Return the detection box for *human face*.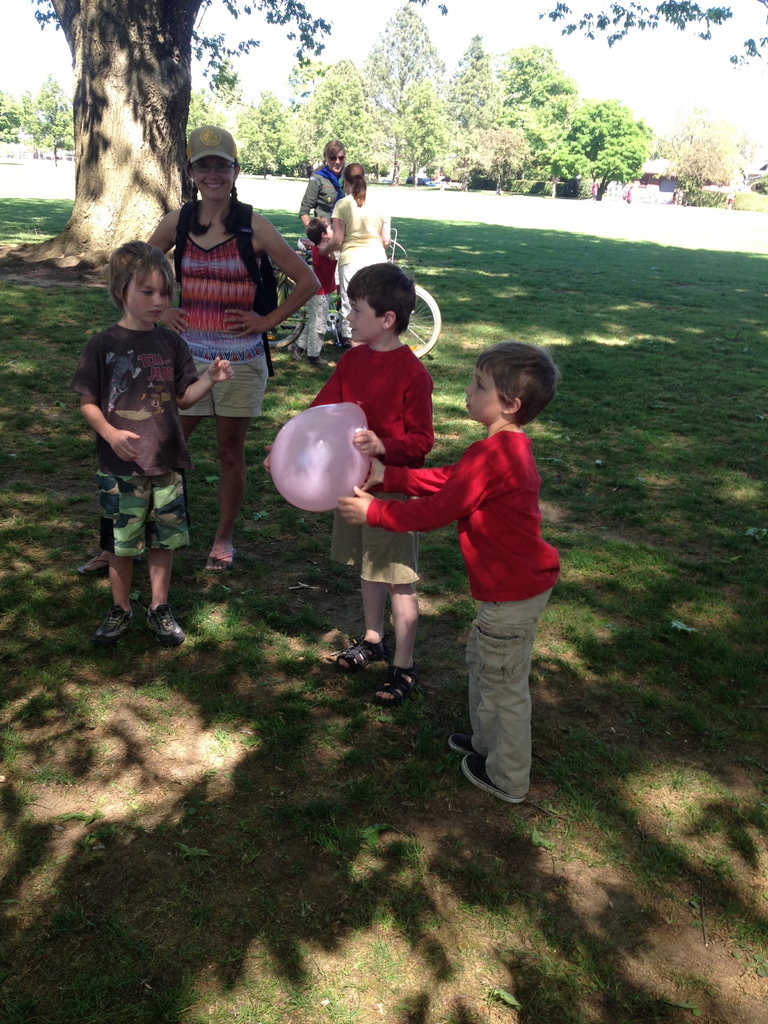
{"x1": 193, "y1": 156, "x2": 236, "y2": 204}.
